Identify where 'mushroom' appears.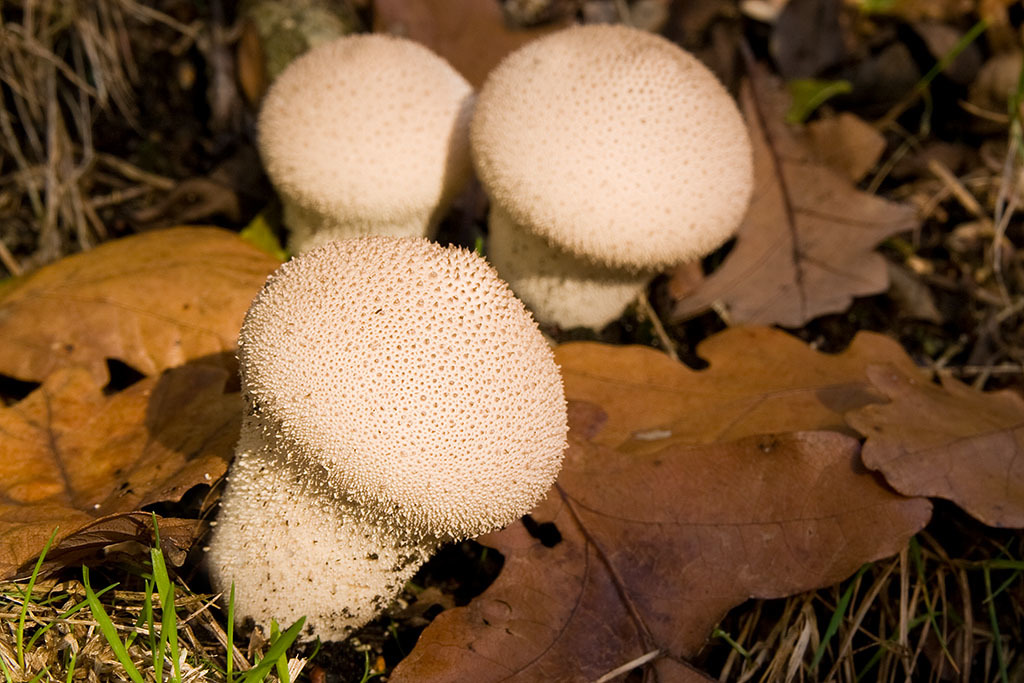
Appears at {"x1": 259, "y1": 30, "x2": 477, "y2": 260}.
